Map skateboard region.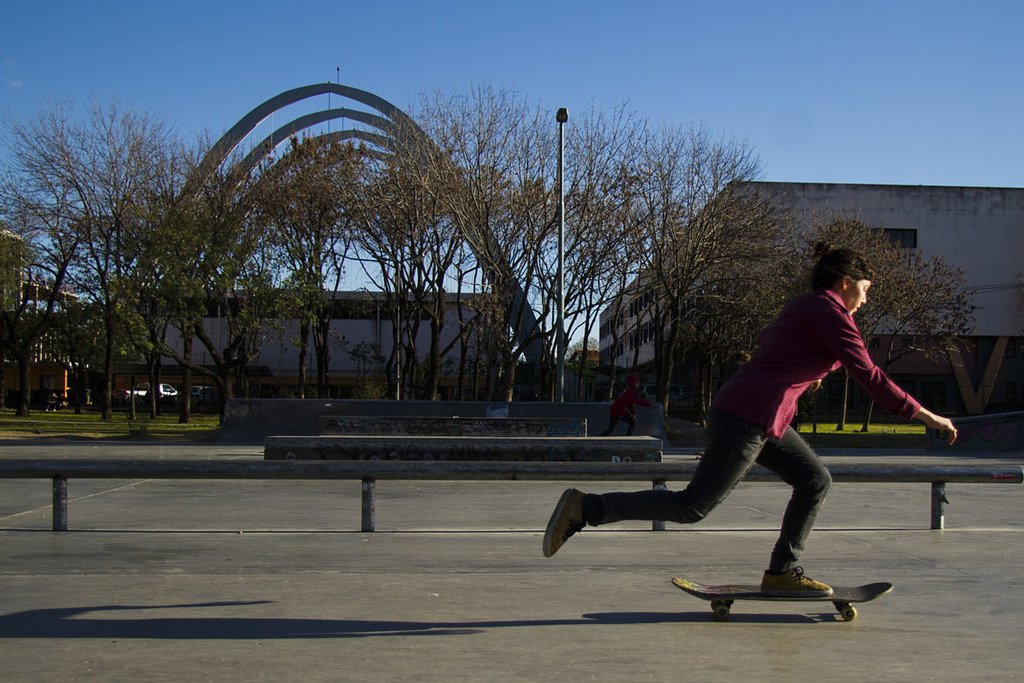
Mapped to l=663, t=573, r=895, b=622.
